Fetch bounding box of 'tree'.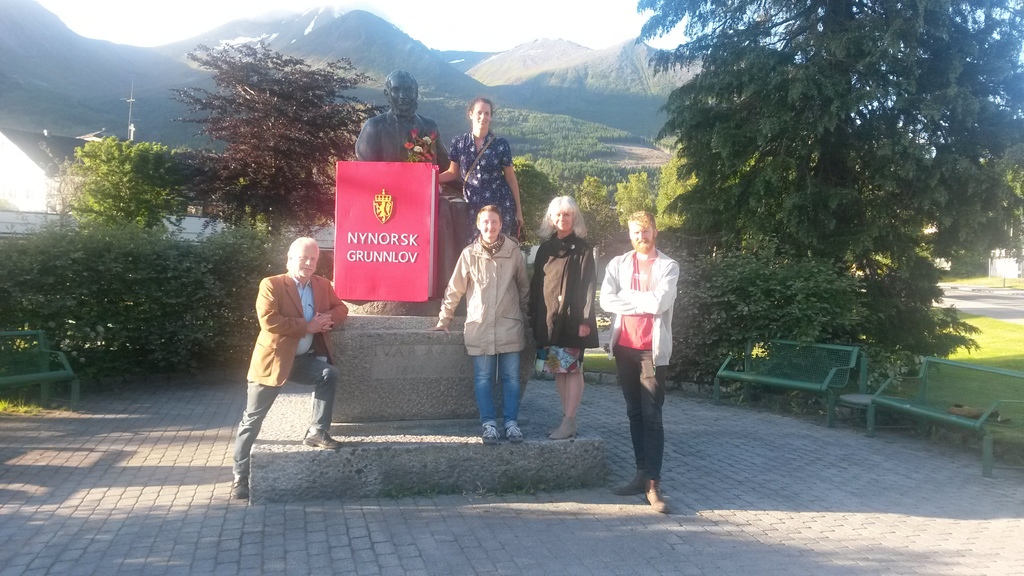
Bbox: region(657, 0, 1023, 379).
